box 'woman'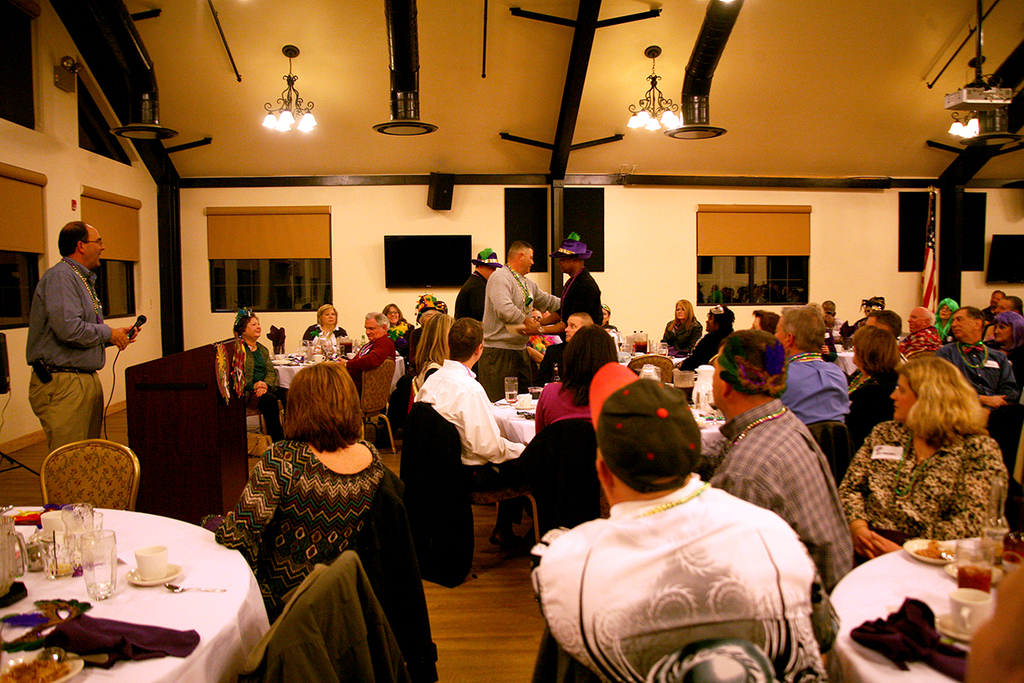
bbox=(231, 307, 288, 445)
